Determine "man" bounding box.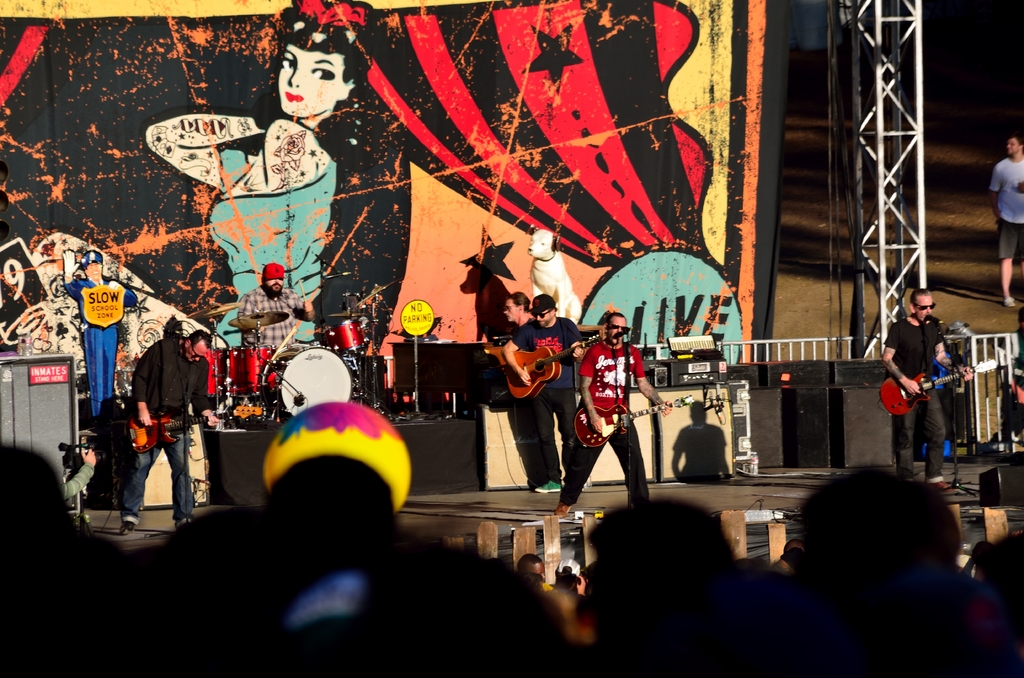
Determined: rect(237, 263, 313, 360).
